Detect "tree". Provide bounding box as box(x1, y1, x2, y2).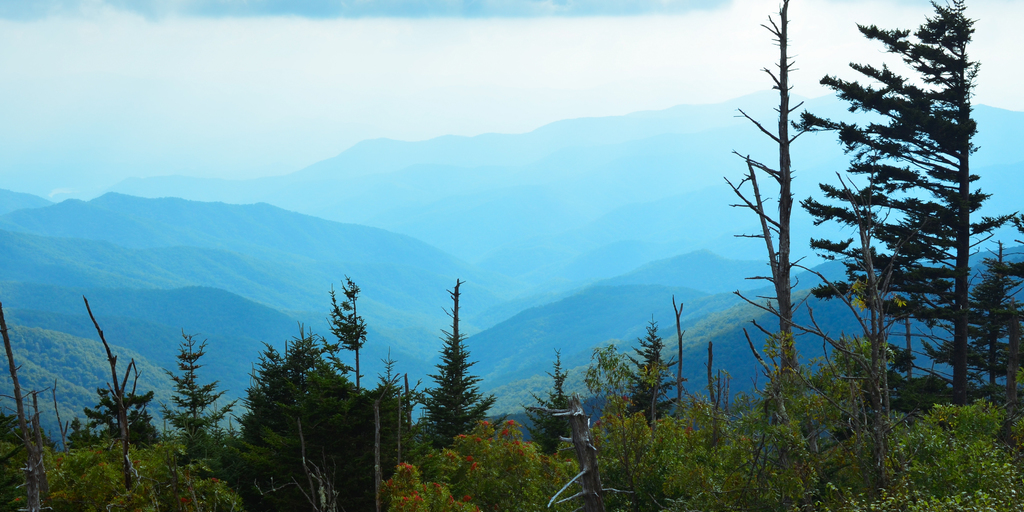
box(413, 289, 495, 446).
